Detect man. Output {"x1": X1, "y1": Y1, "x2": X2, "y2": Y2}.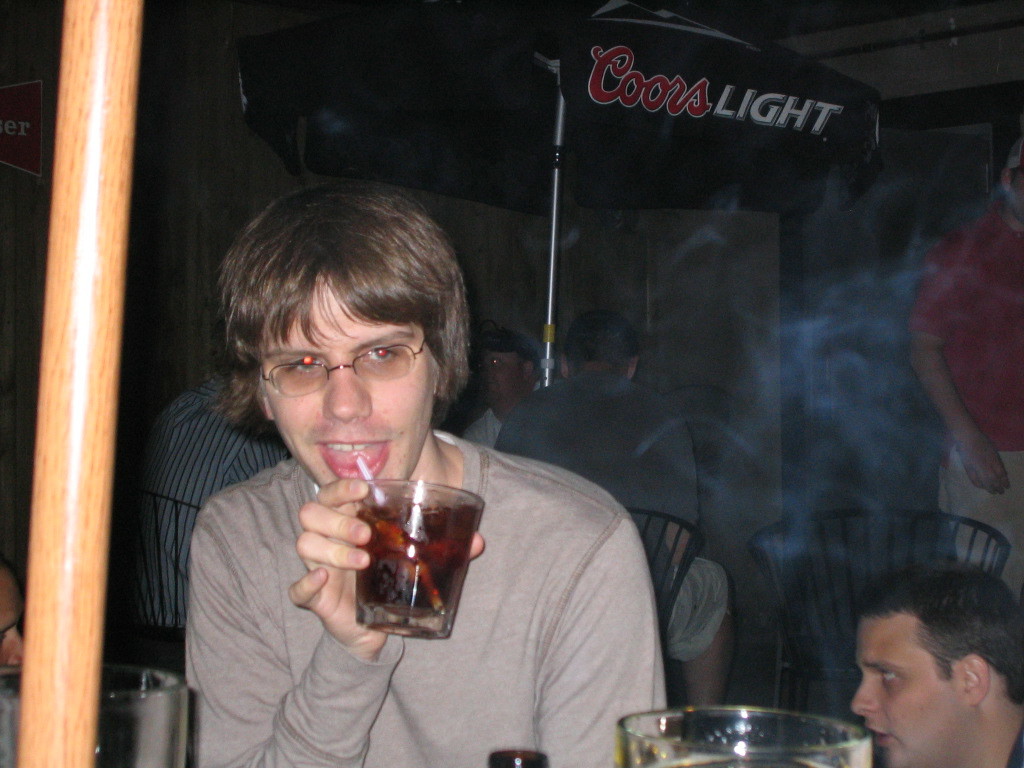
{"x1": 856, "y1": 566, "x2": 1023, "y2": 767}.
